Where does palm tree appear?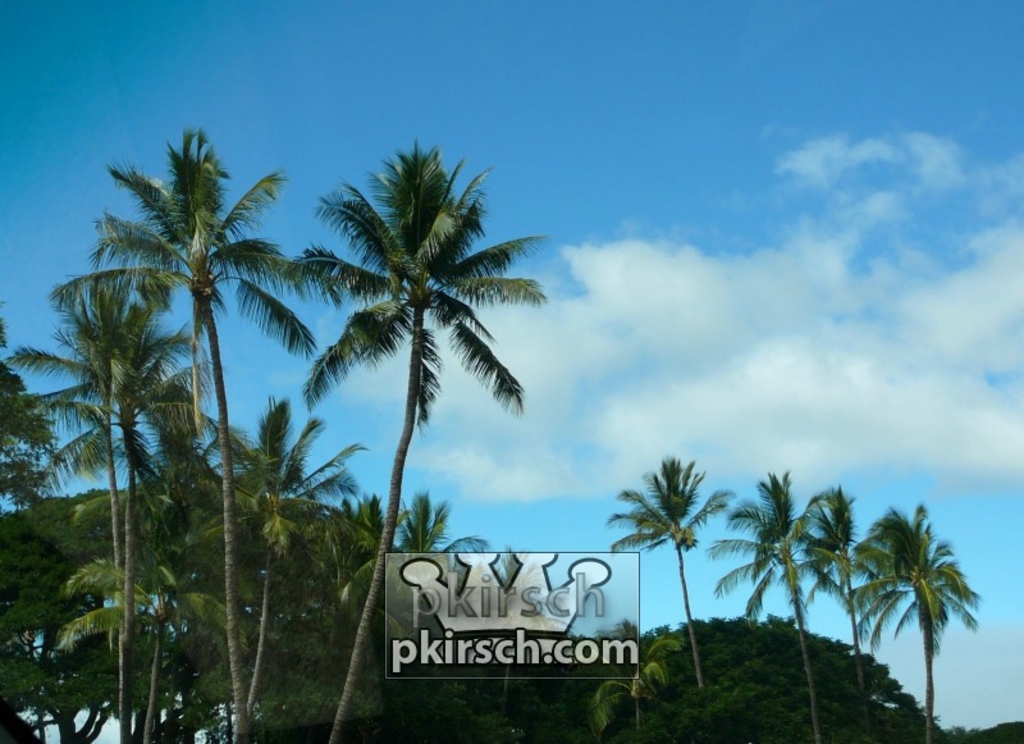
Appears at left=17, top=257, right=174, bottom=736.
